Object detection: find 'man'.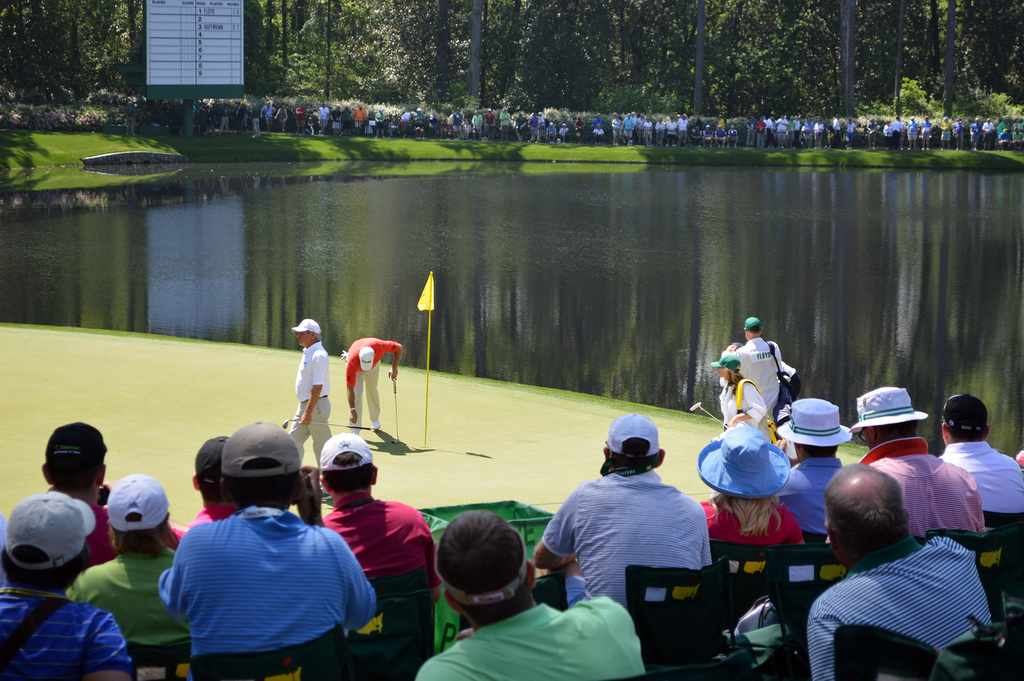
(940, 398, 1021, 517).
